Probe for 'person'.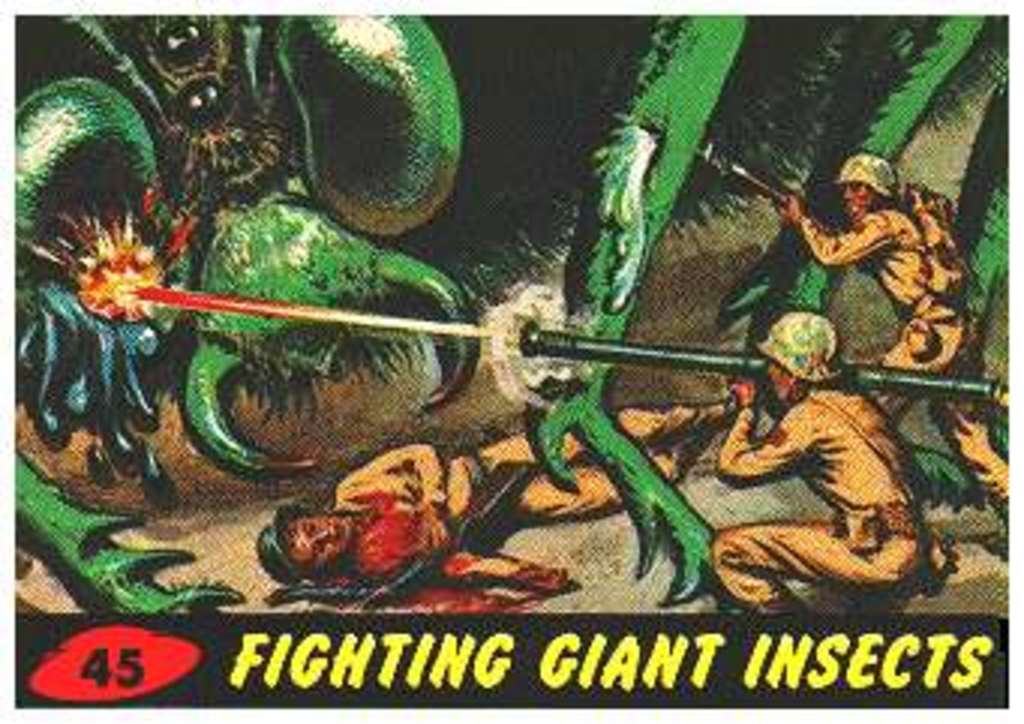
Probe result: 258:400:736:589.
